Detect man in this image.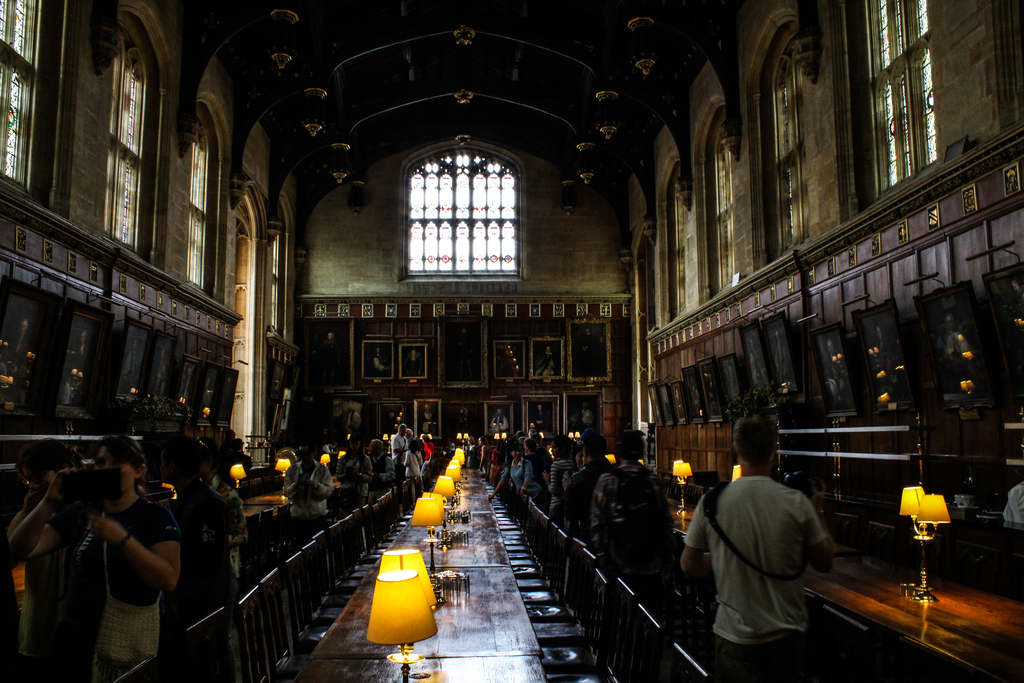
Detection: (left=366, top=434, right=397, bottom=492).
